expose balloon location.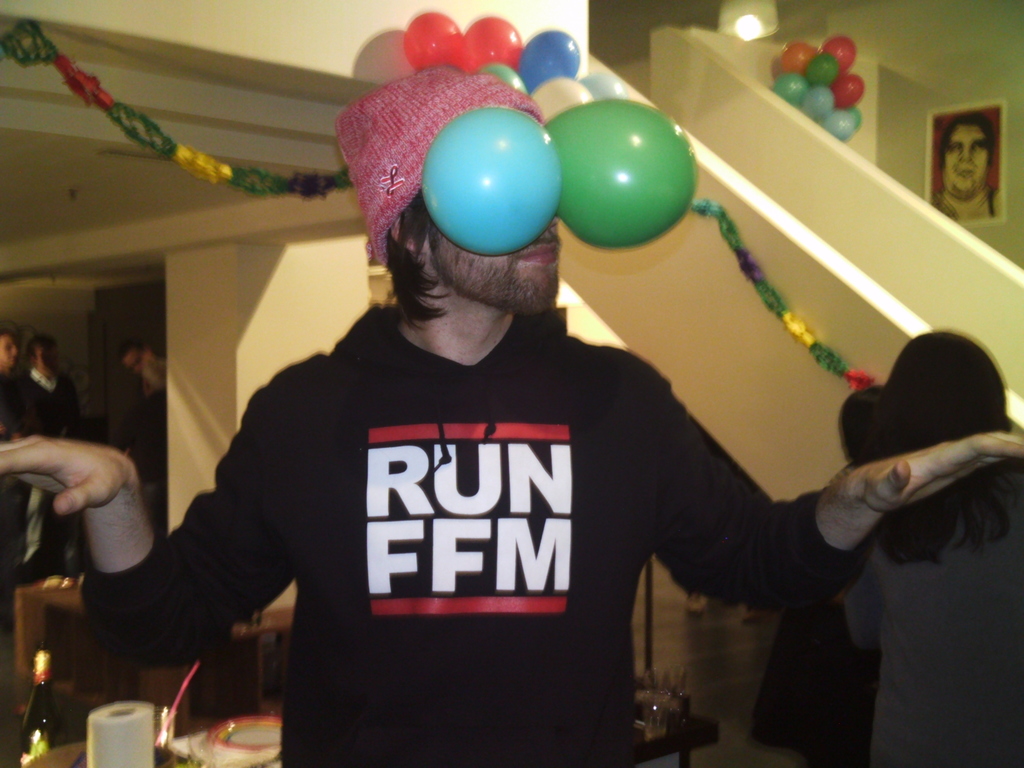
Exposed at detection(534, 75, 595, 124).
